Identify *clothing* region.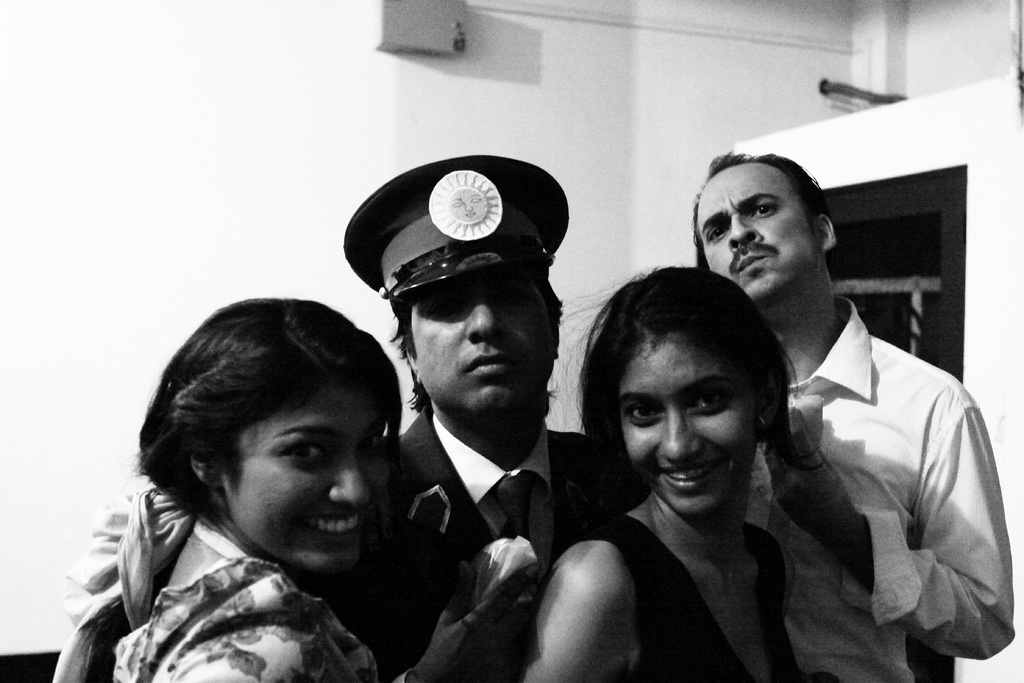
Region: bbox(50, 487, 380, 682).
